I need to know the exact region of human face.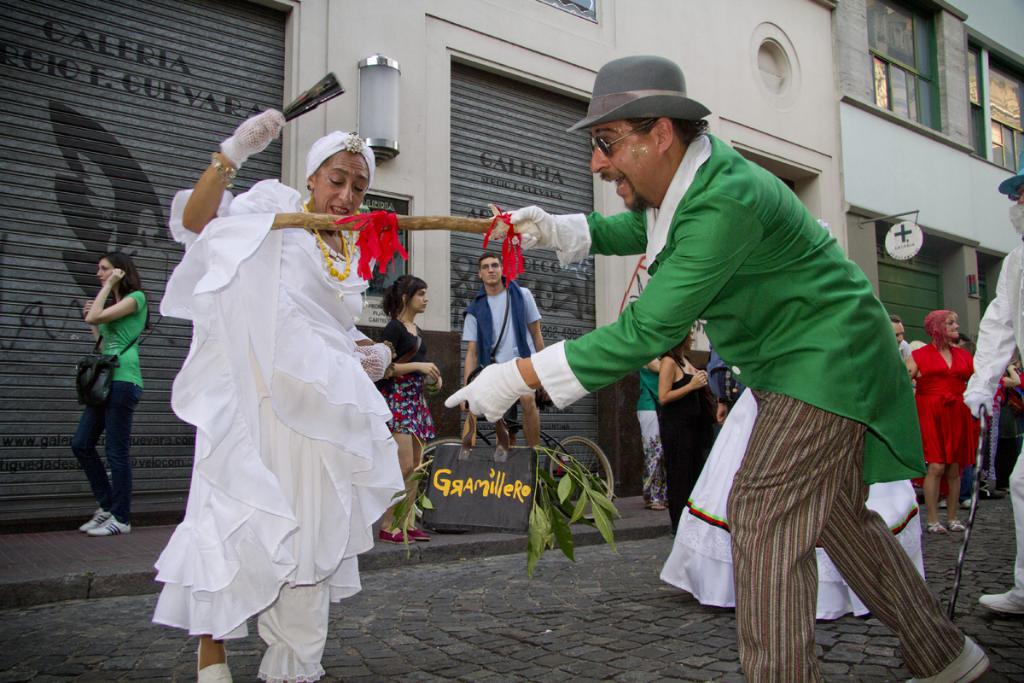
Region: 943 310 959 337.
